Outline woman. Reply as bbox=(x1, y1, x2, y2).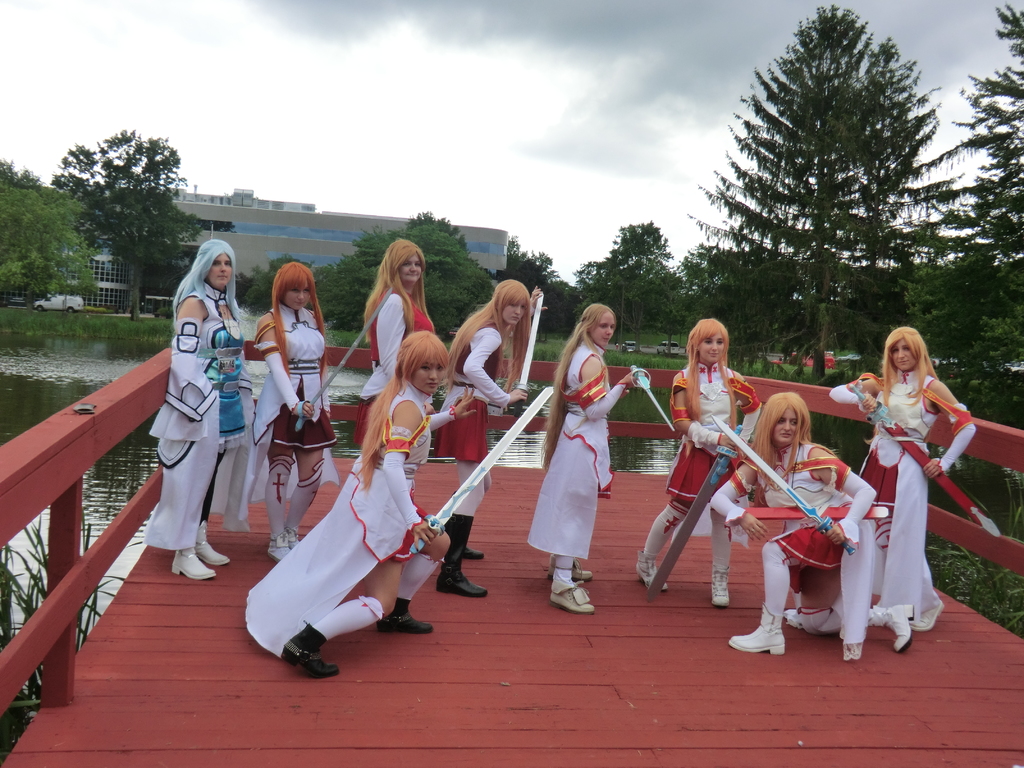
bbox=(826, 323, 981, 652).
